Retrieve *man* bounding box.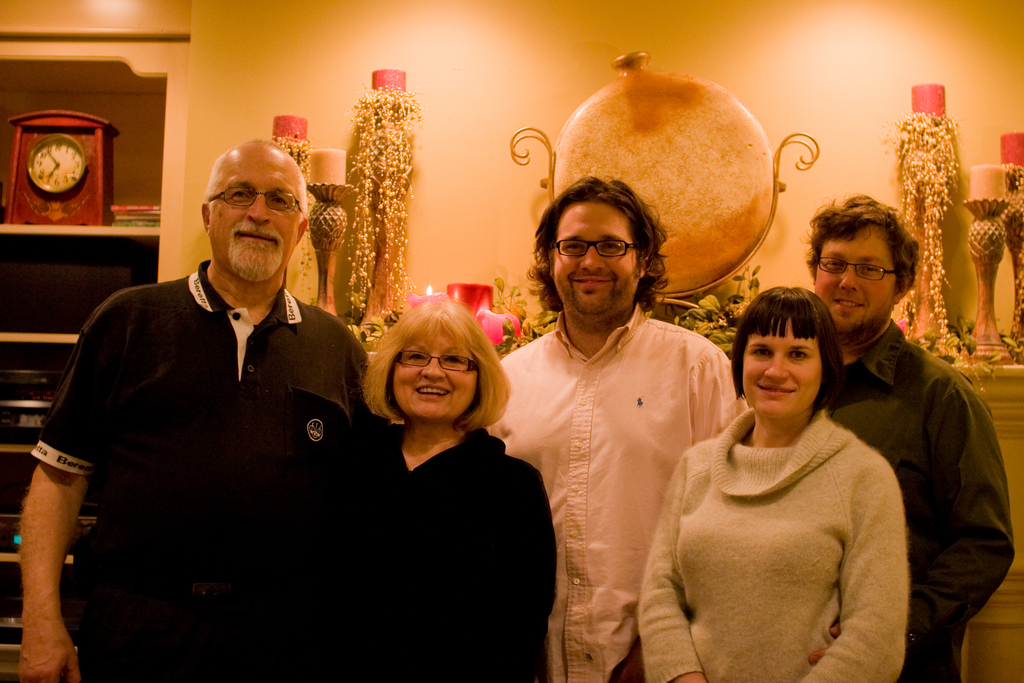
Bounding box: <region>477, 176, 745, 682</region>.
